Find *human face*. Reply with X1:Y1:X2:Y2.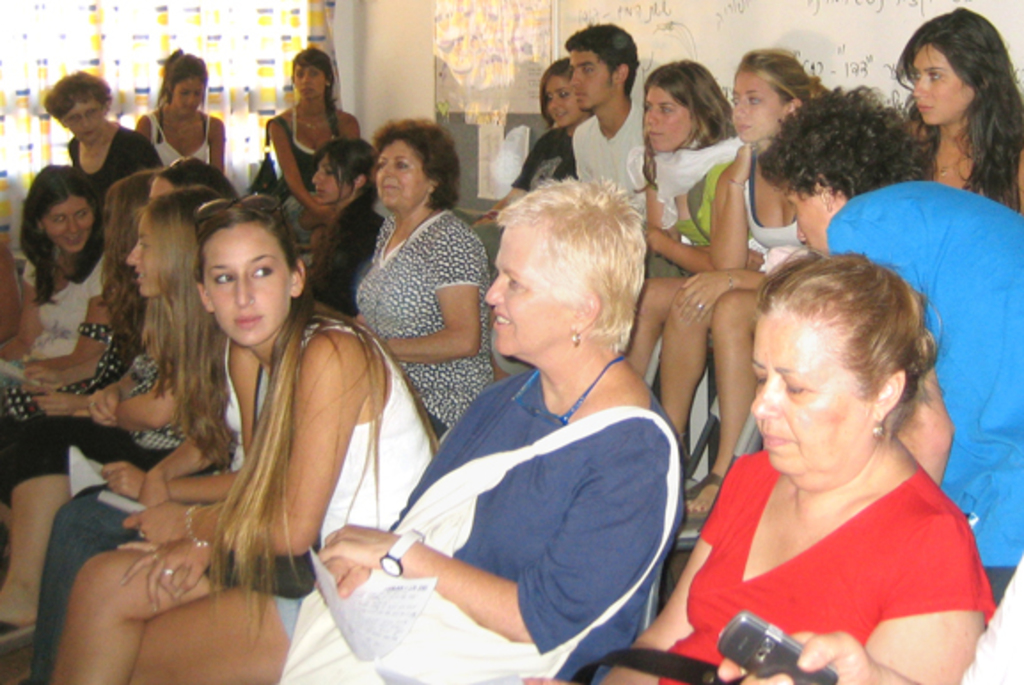
754:318:880:474.
